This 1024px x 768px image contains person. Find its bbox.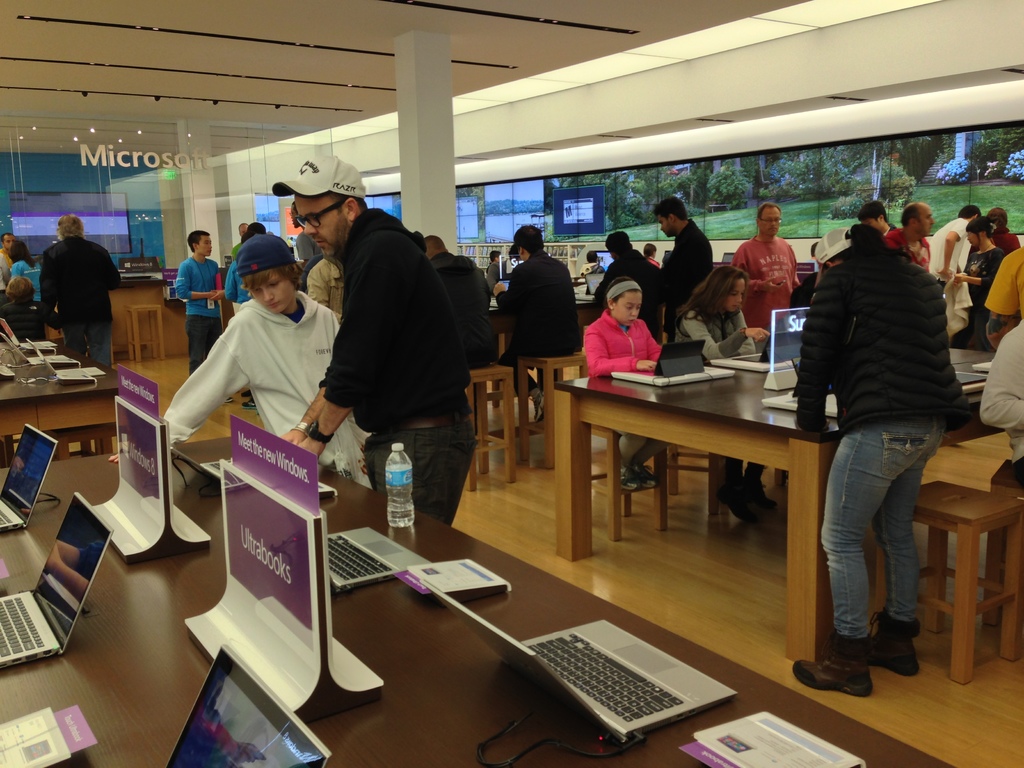
<region>285, 204, 324, 263</region>.
